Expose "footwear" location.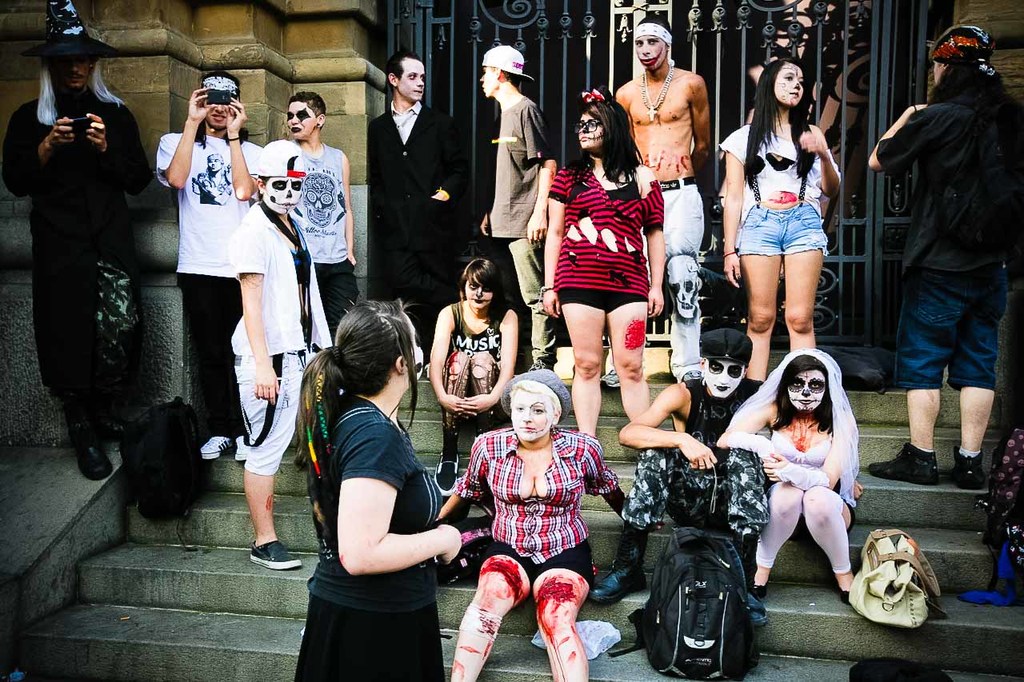
Exposed at 434 445 461 494.
